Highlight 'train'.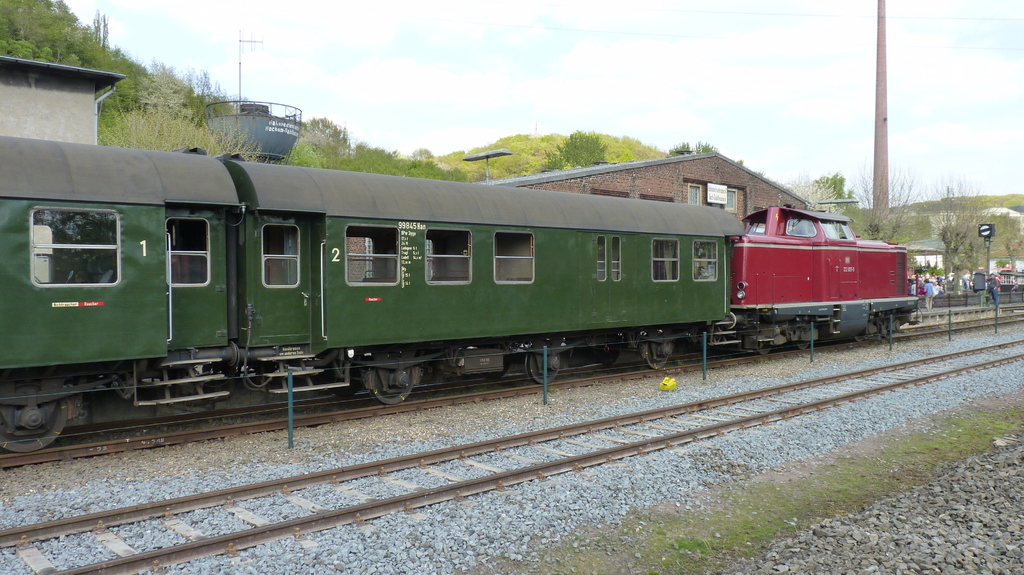
Highlighted region: bbox(0, 130, 925, 462).
